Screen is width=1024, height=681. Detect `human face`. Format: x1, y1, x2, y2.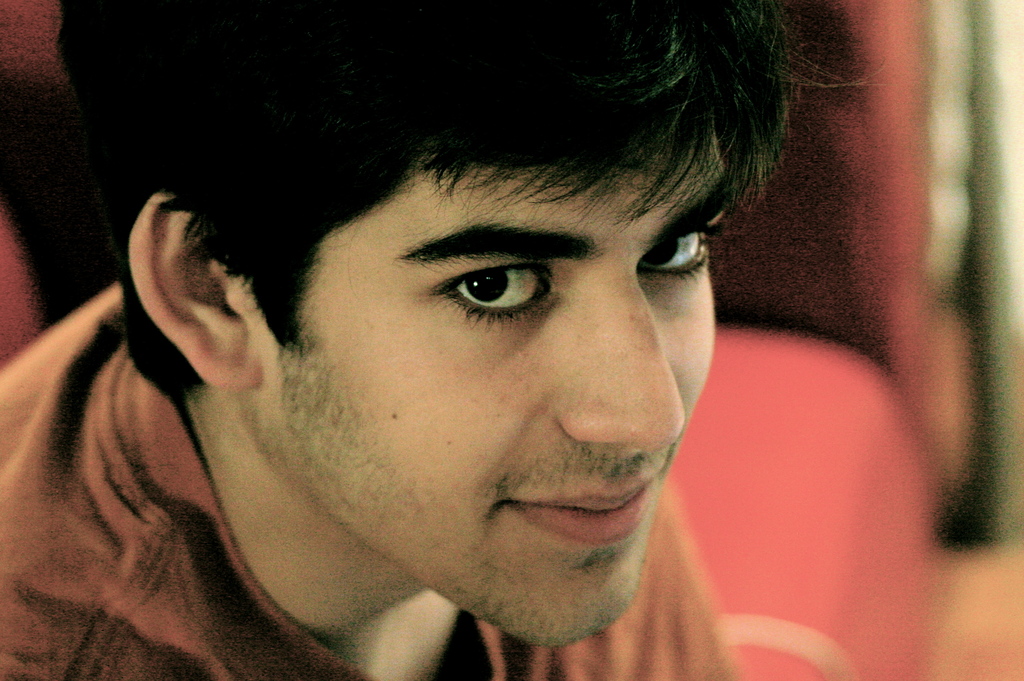
262, 156, 734, 652.
